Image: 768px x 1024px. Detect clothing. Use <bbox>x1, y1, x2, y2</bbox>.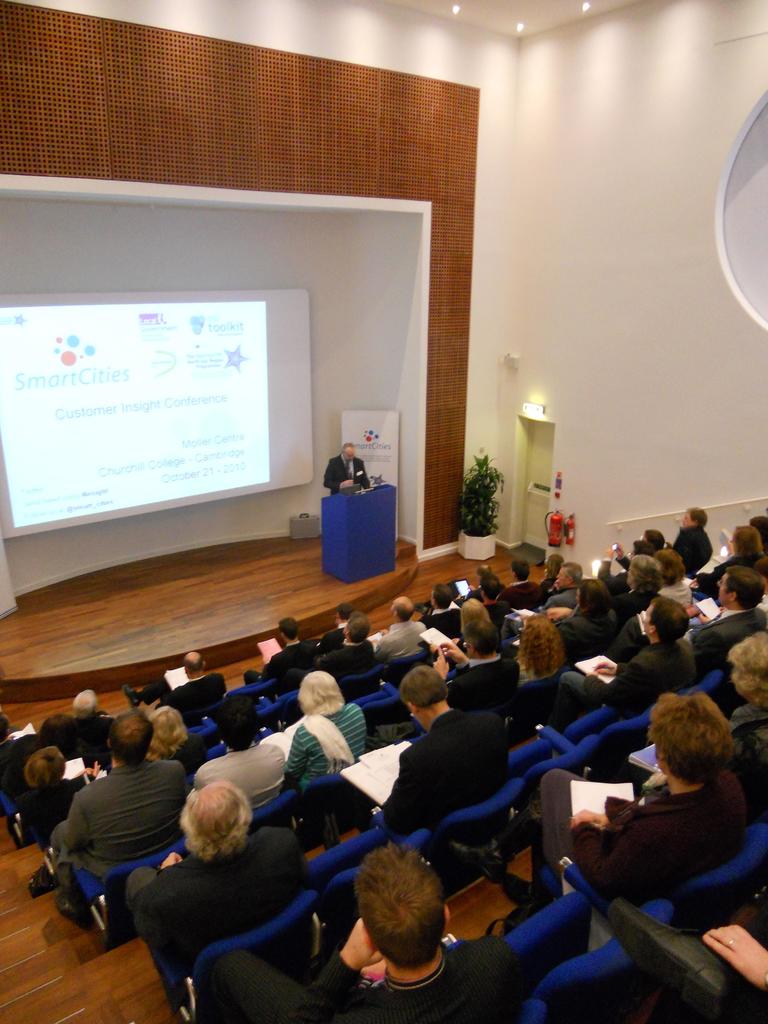
<bbox>561, 611, 613, 665</bbox>.
